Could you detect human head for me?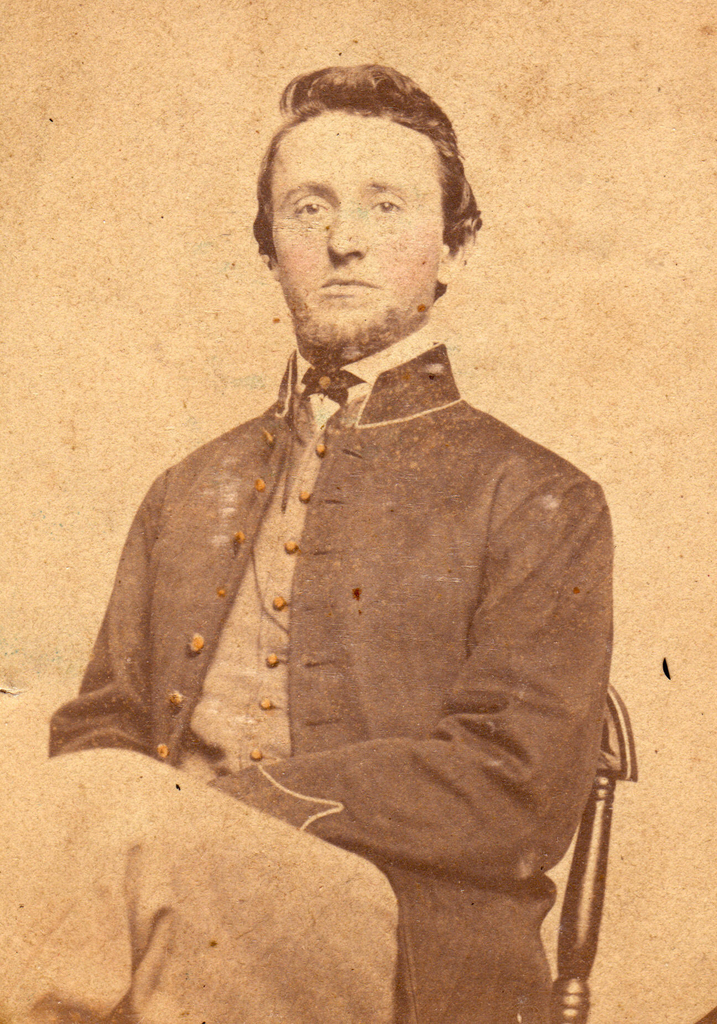
Detection result: (left=267, top=48, right=464, bottom=340).
